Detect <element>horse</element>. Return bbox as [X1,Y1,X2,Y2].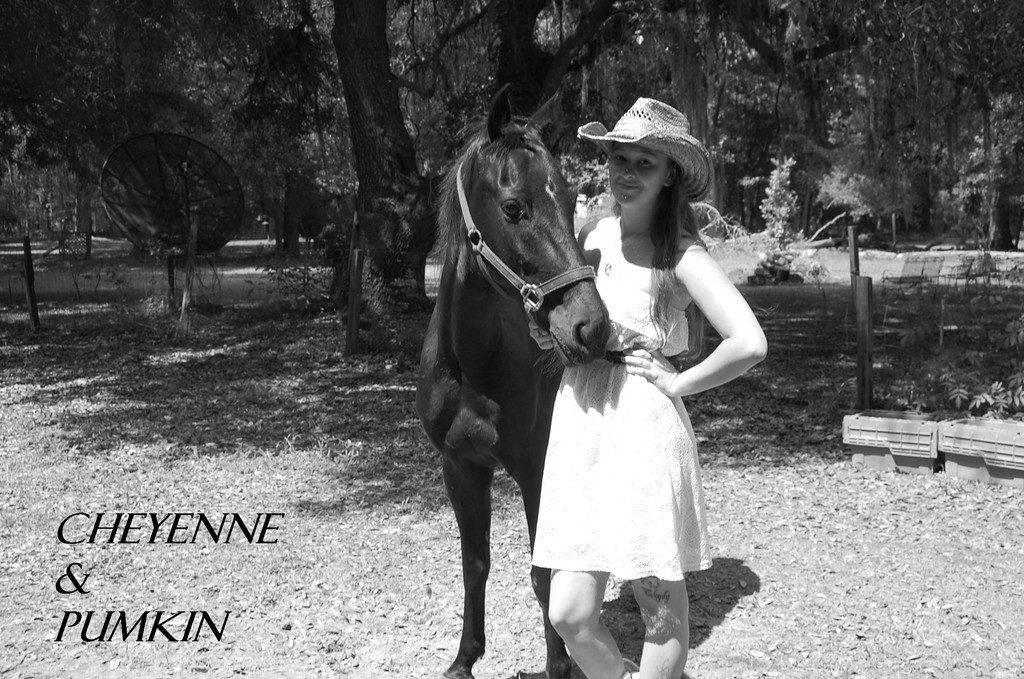
[414,80,610,678].
